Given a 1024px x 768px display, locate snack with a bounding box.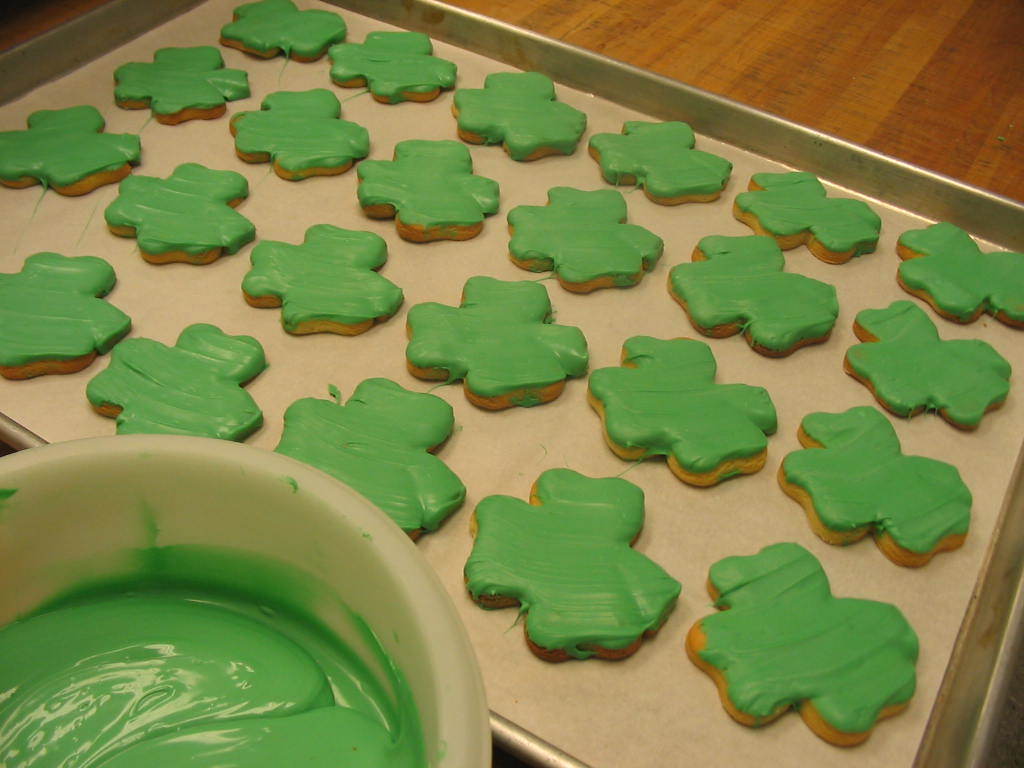
Located: BBox(330, 31, 462, 103).
